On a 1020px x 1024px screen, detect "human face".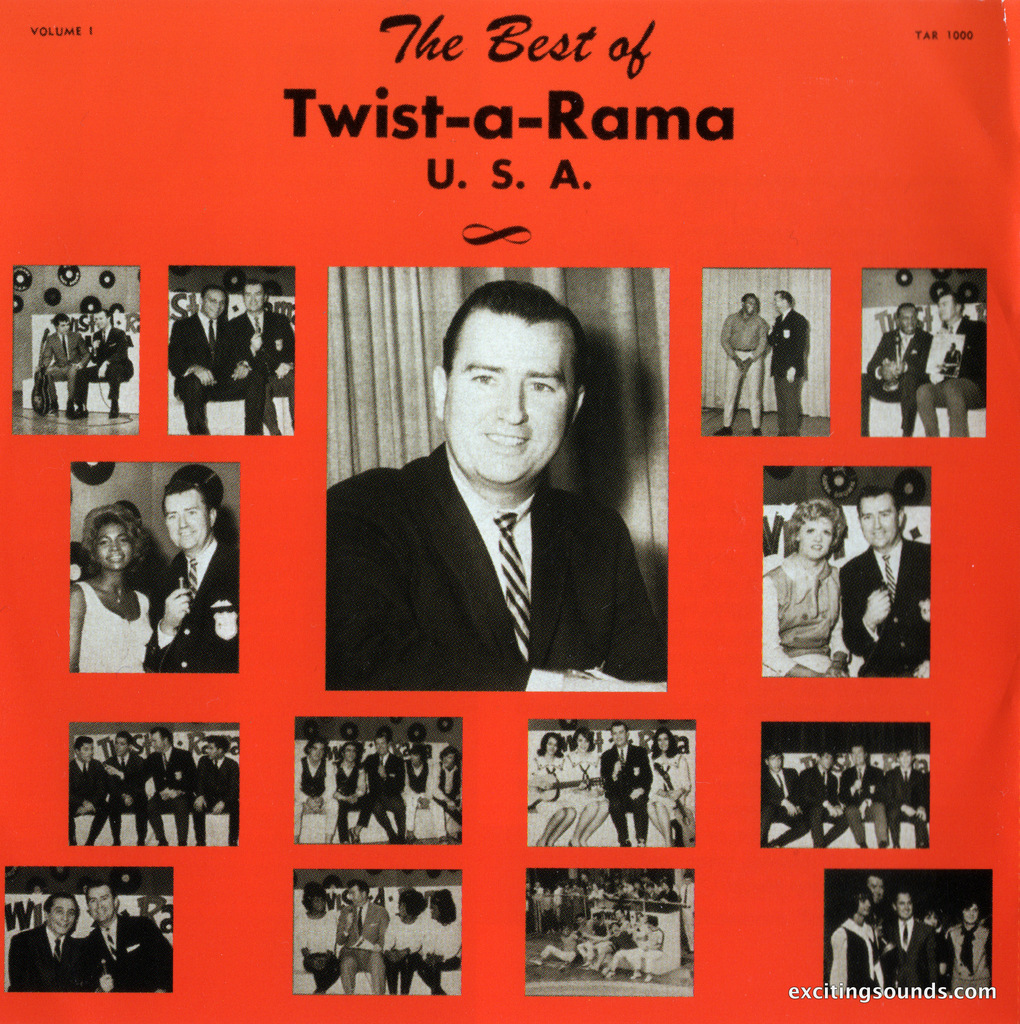
798,511,835,560.
